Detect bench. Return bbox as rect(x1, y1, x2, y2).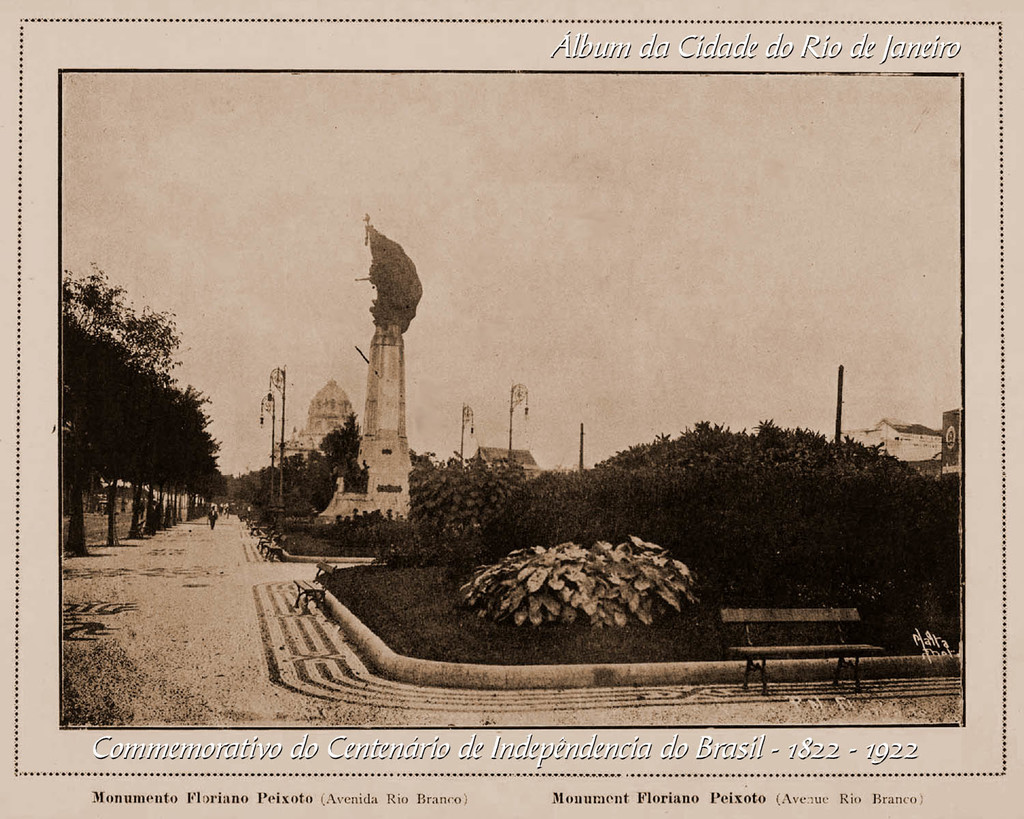
rect(266, 530, 287, 561).
